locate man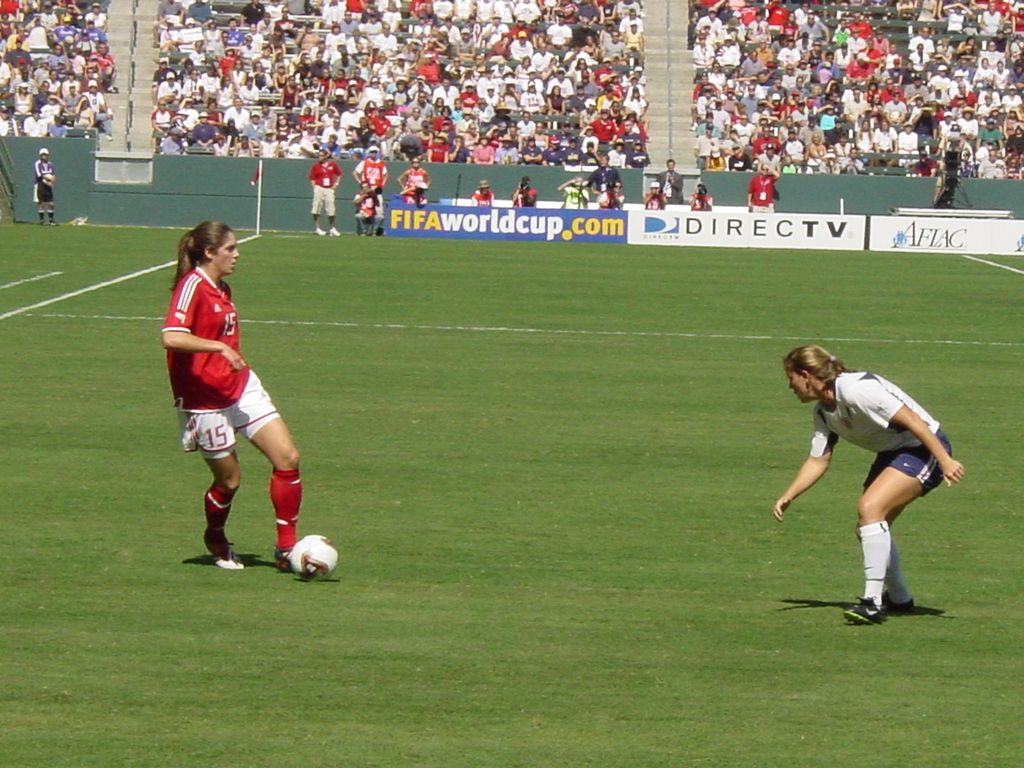
[473,177,499,209]
